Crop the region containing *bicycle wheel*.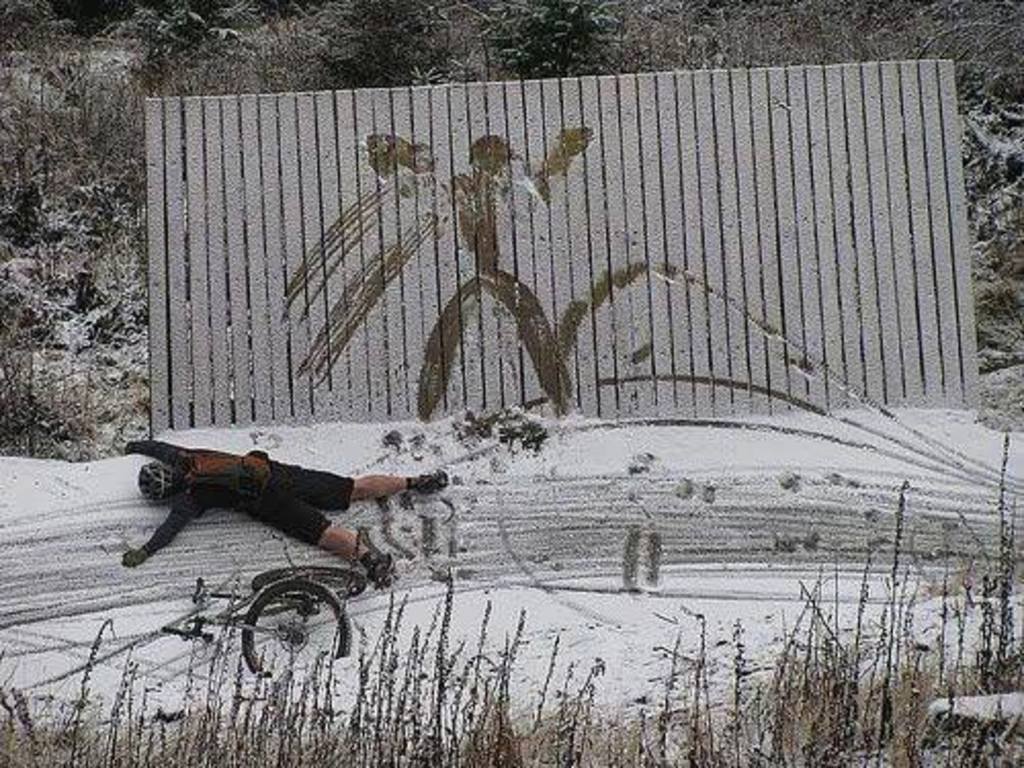
Crop region: <region>252, 563, 369, 608</region>.
